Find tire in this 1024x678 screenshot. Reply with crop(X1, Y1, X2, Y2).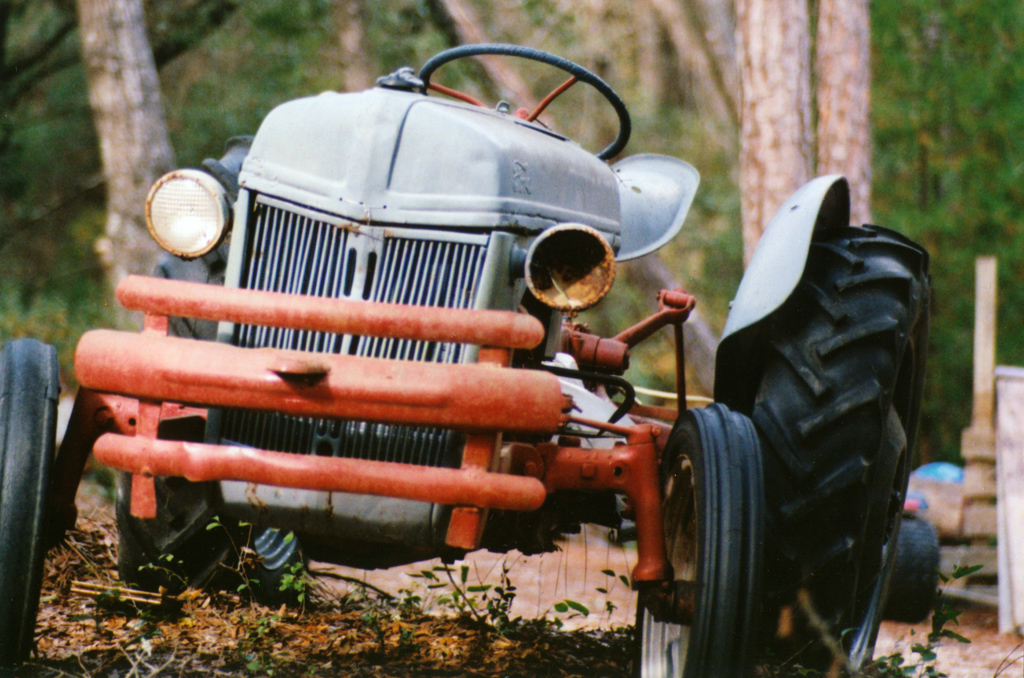
crop(745, 222, 932, 677).
